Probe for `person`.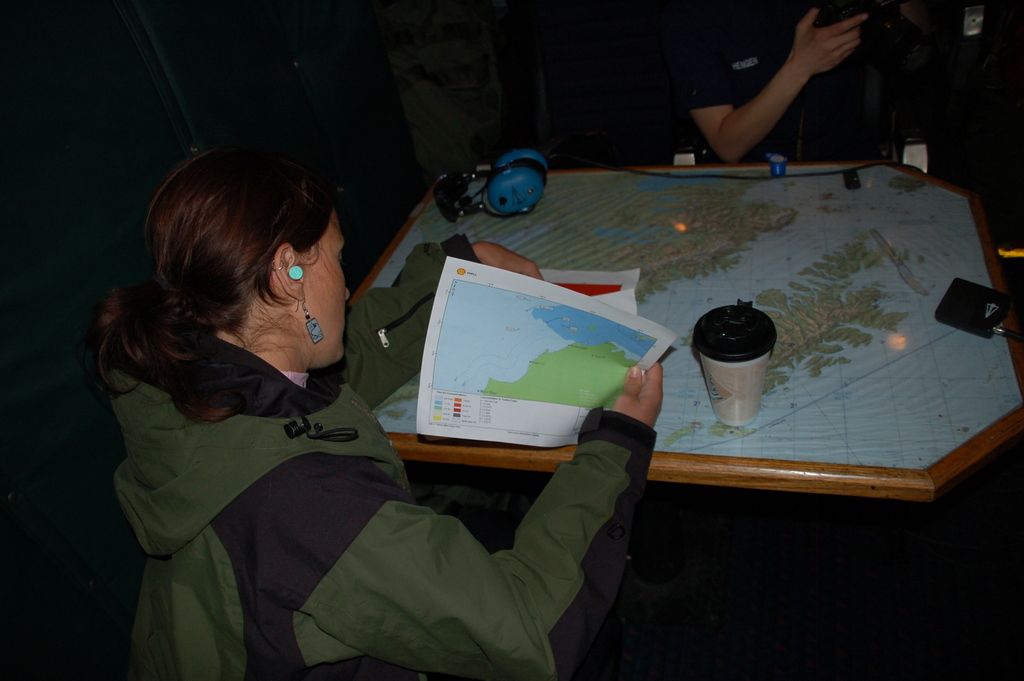
Probe result: l=687, t=0, r=870, b=163.
